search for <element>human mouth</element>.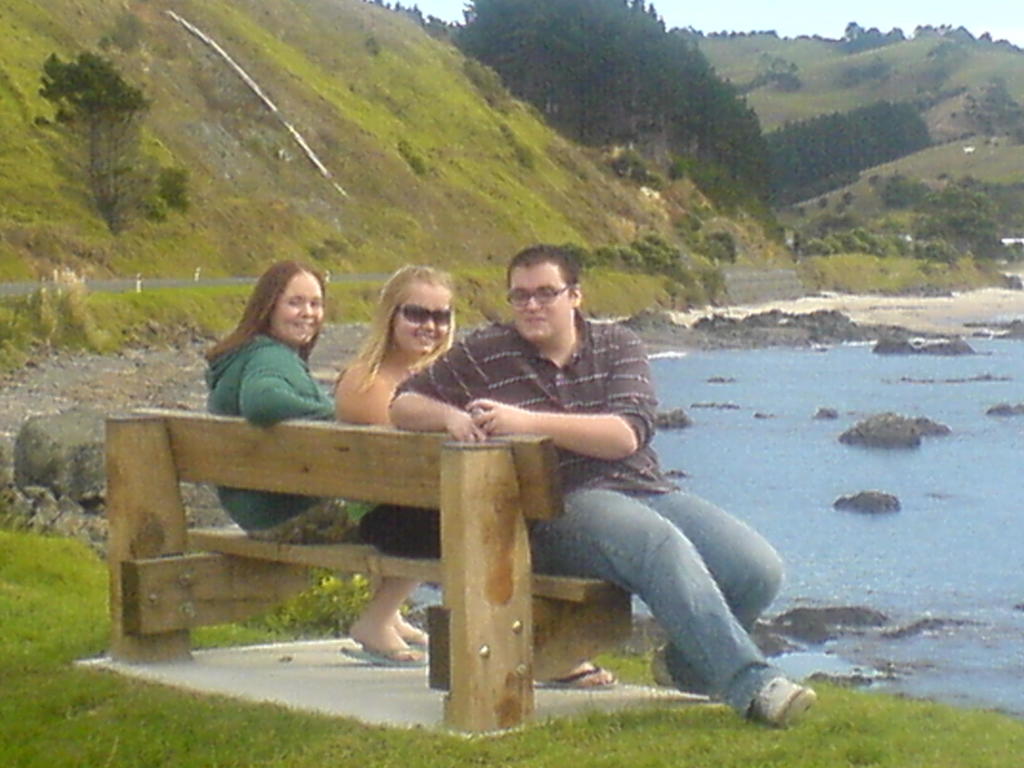
Found at left=525, top=319, right=547, bottom=323.
